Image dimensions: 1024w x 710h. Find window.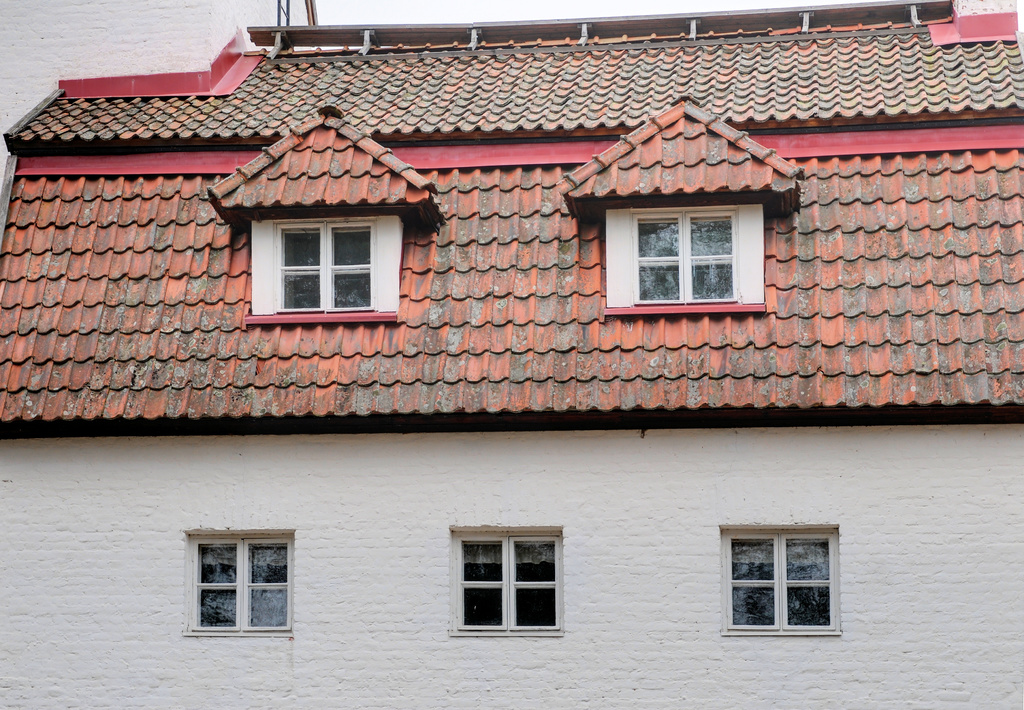
bbox(607, 208, 769, 310).
